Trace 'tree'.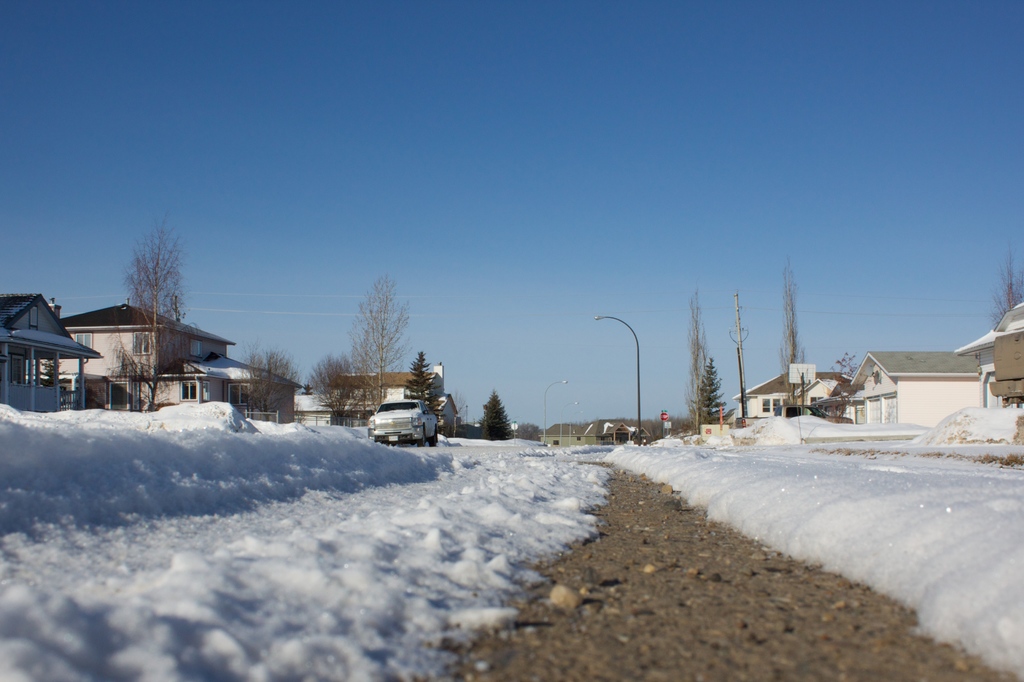
Traced to {"left": 700, "top": 356, "right": 726, "bottom": 425}.
